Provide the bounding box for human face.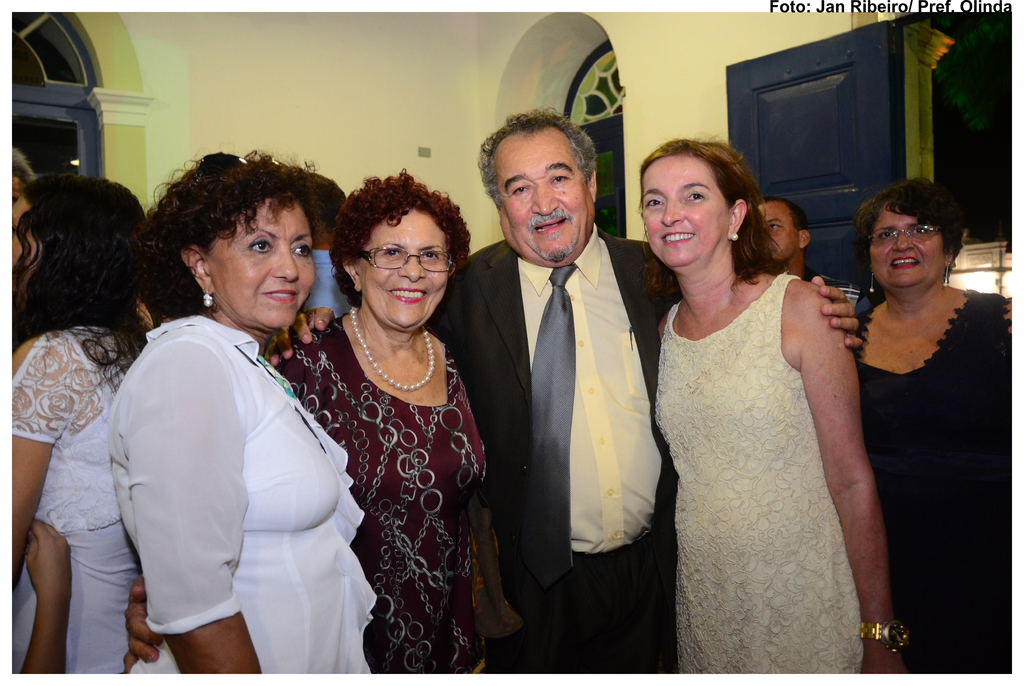
pyautogui.locateOnScreen(493, 131, 600, 261).
